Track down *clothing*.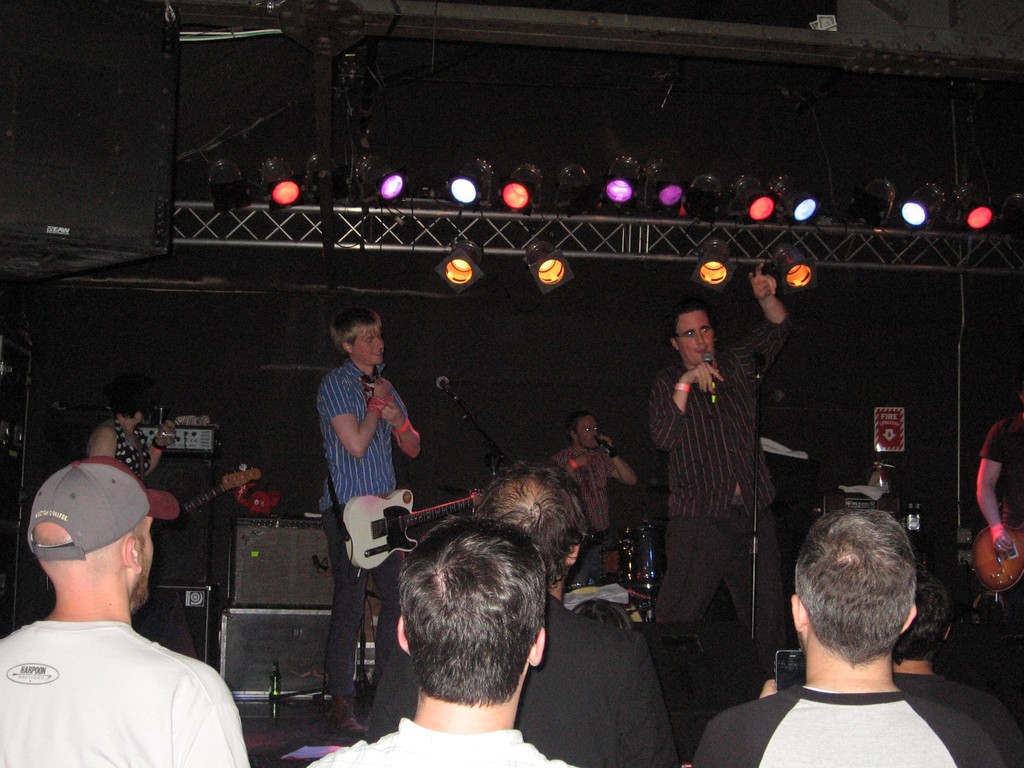
Tracked to bbox=[0, 615, 250, 767].
